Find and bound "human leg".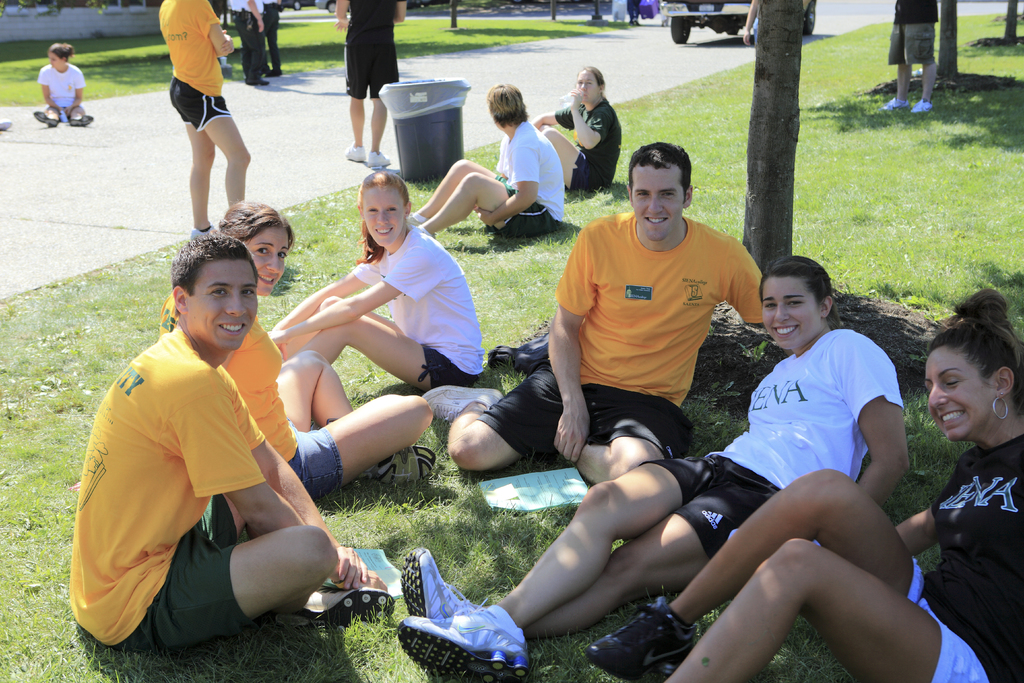
Bound: bbox(175, 83, 252, 204).
